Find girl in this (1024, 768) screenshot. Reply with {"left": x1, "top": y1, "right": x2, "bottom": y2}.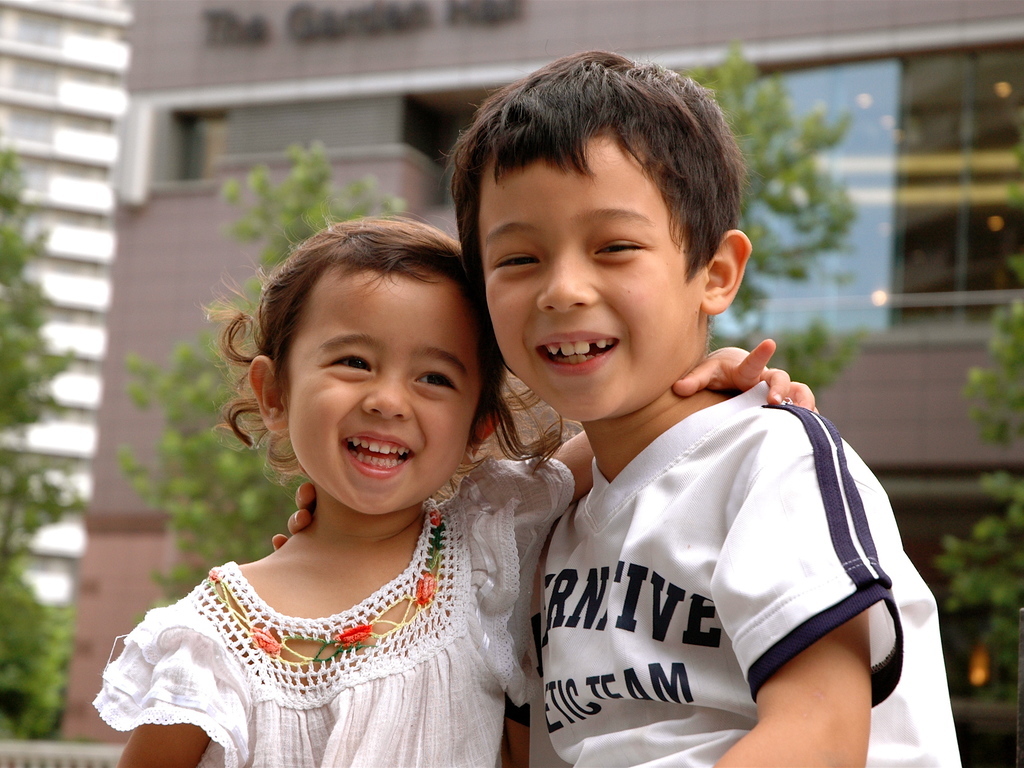
{"left": 86, "top": 206, "right": 823, "bottom": 767}.
